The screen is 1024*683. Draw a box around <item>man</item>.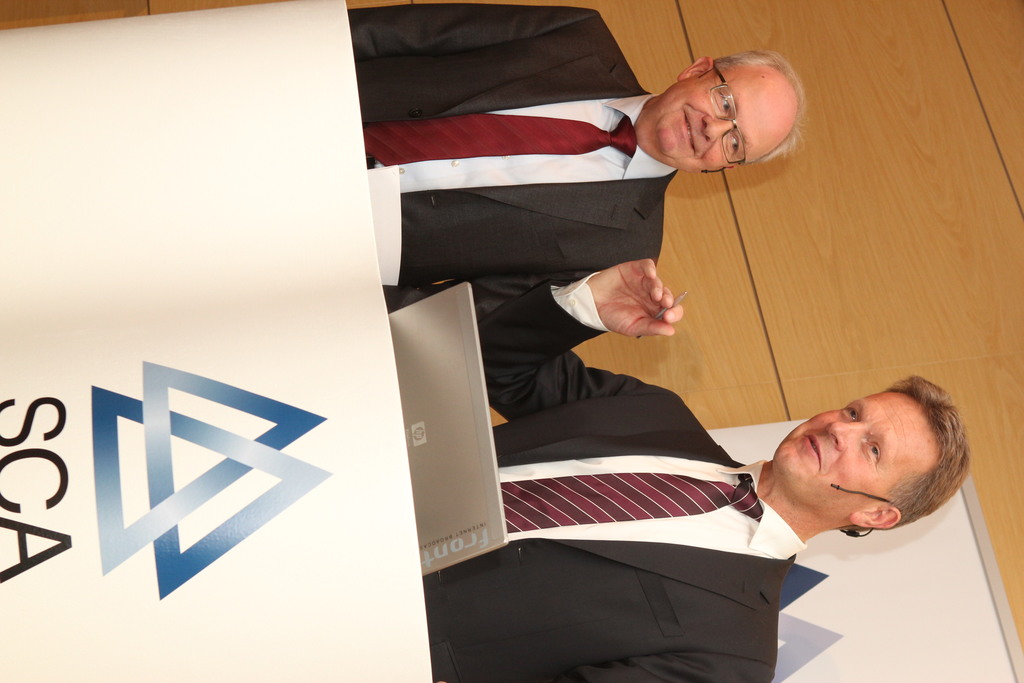
431, 252, 968, 682.
